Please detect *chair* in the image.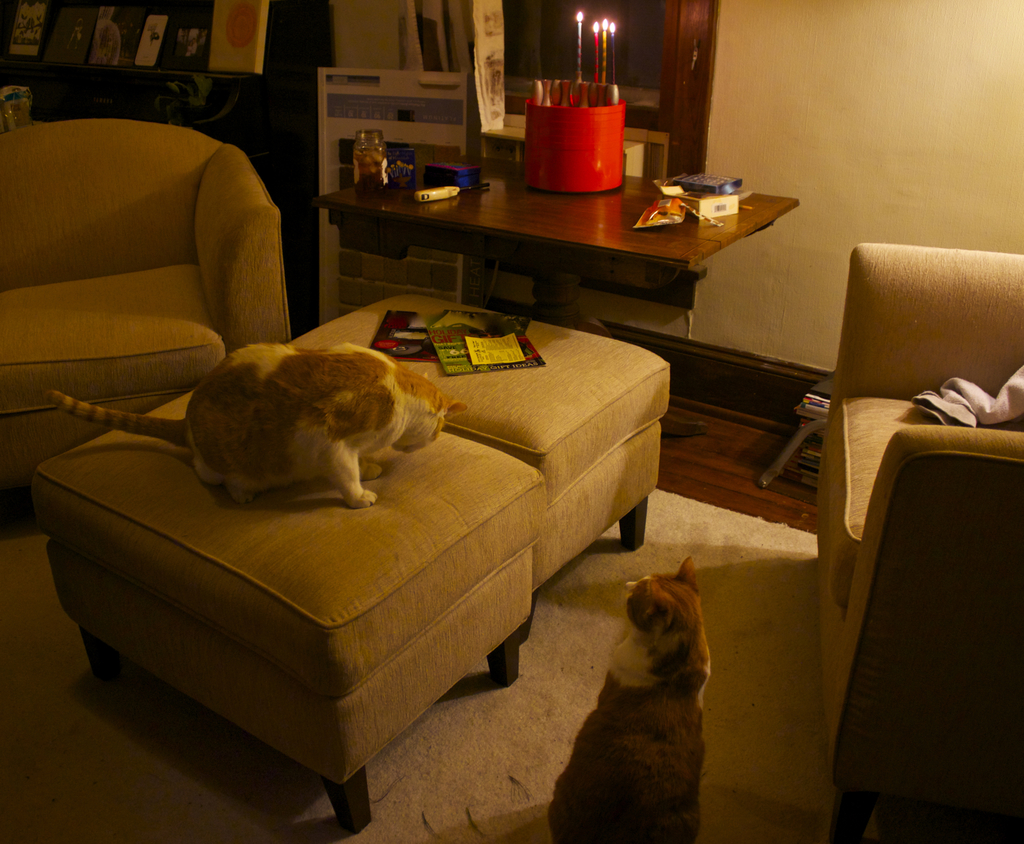
<bbox>0, 117, 290, 501</bbox>.
